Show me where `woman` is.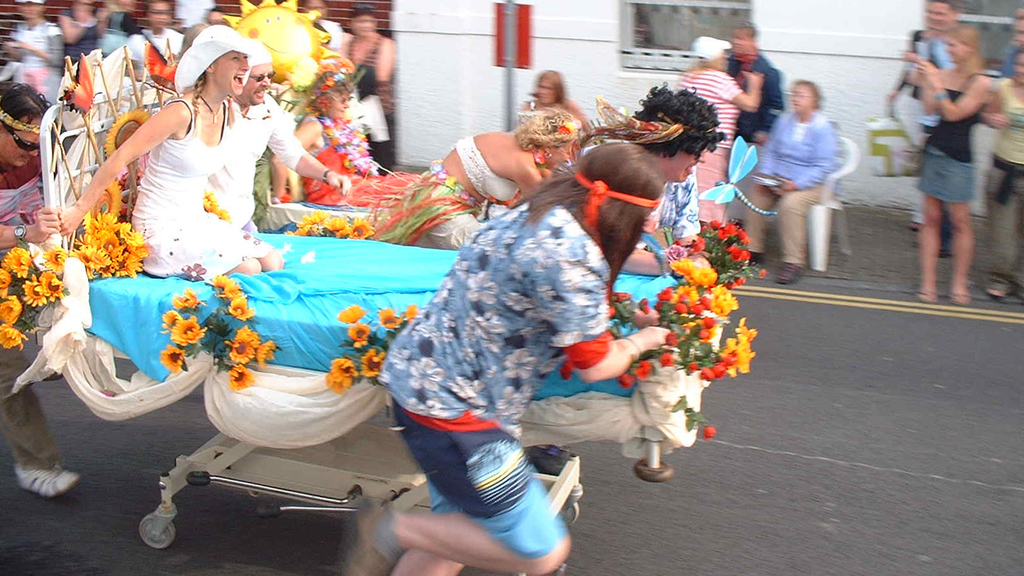
`woman` is at box(84, 44, 312, 312).
